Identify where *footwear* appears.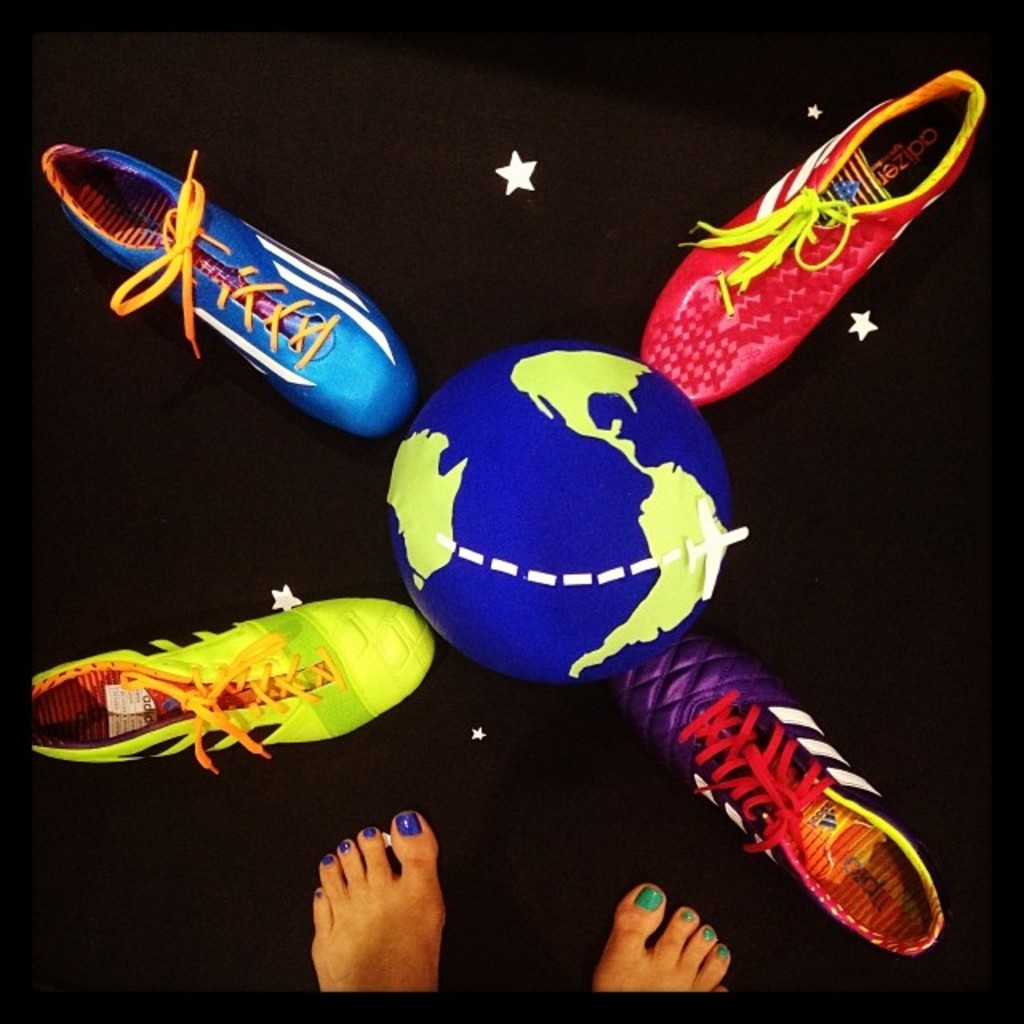
Appears at locate(29, 594, 435, 776).
